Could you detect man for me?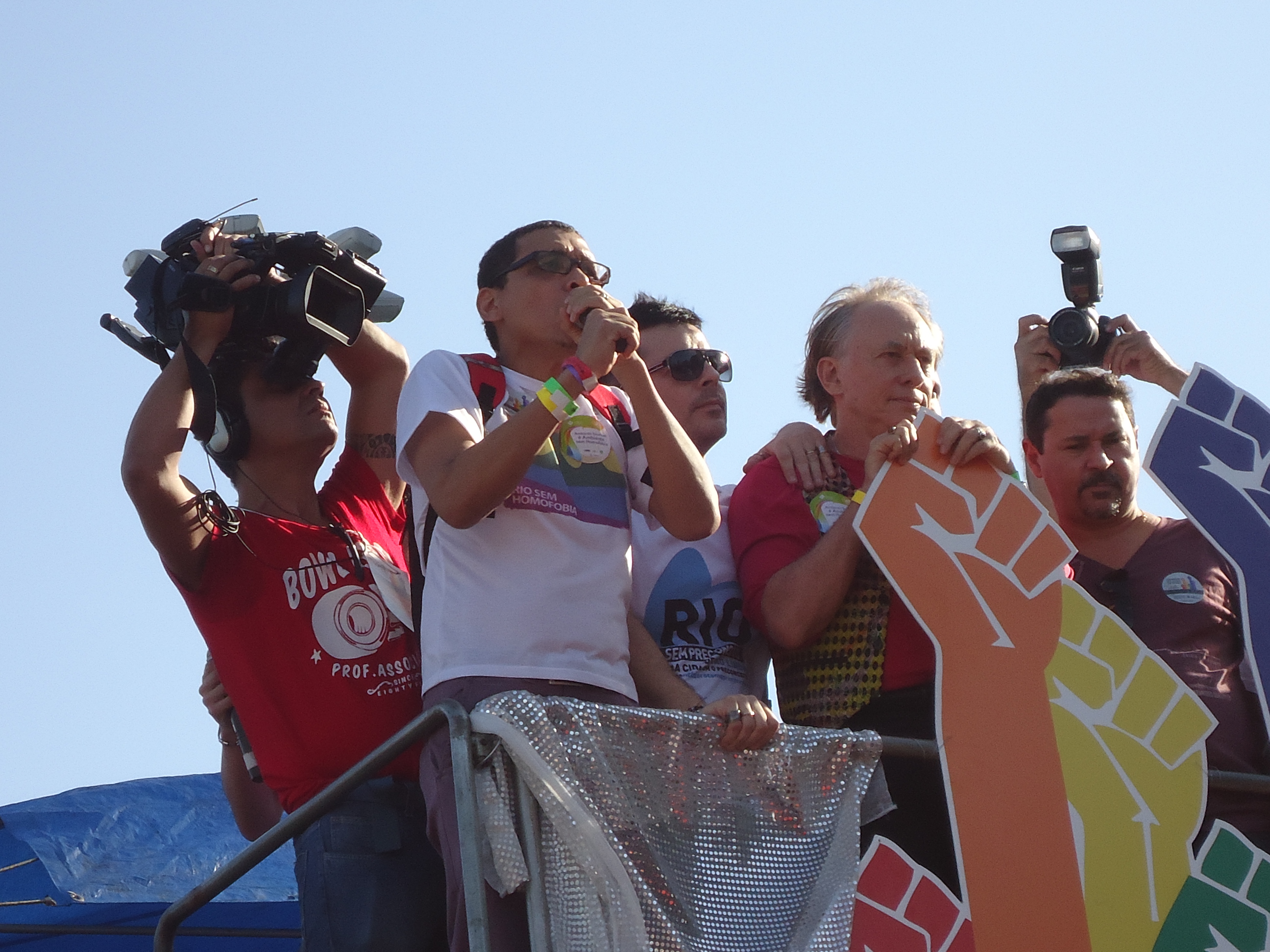
Detection result: region(307, 140, 411, 365).
